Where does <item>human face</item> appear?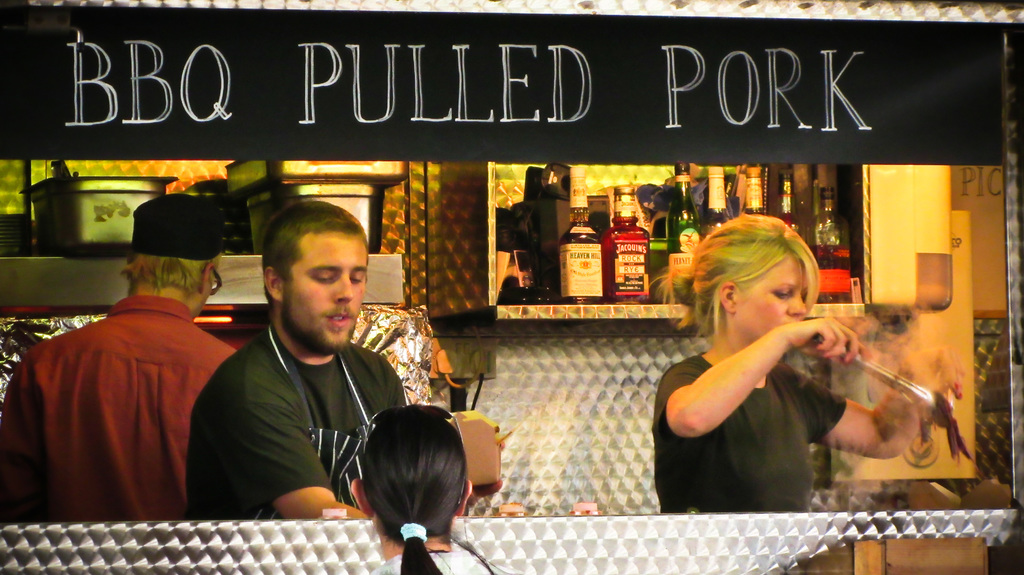
Appears at Rect(282, 232, 367, 354).
